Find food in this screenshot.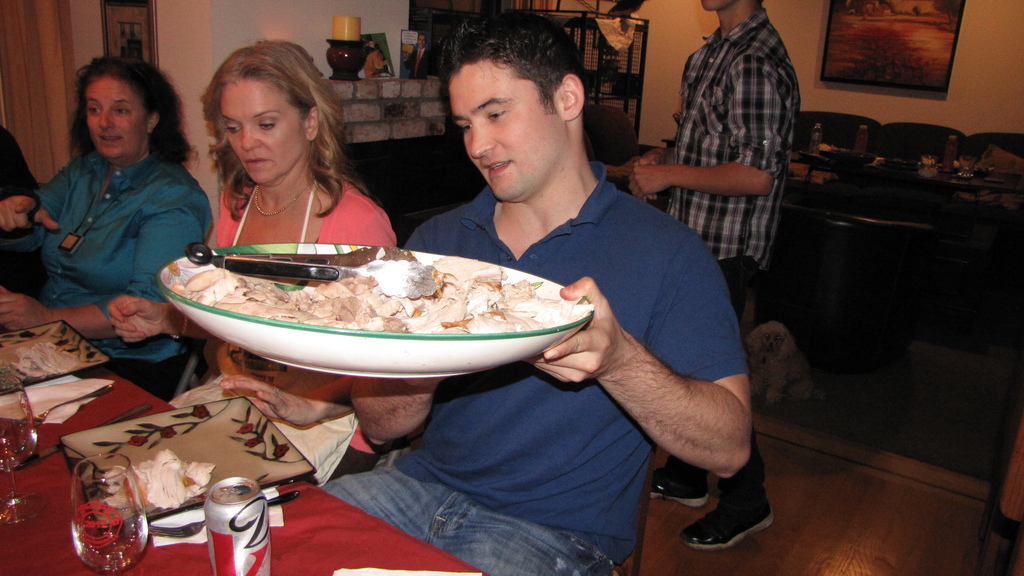
The bounding box for food is bbox(93, 449, 216, 511).
